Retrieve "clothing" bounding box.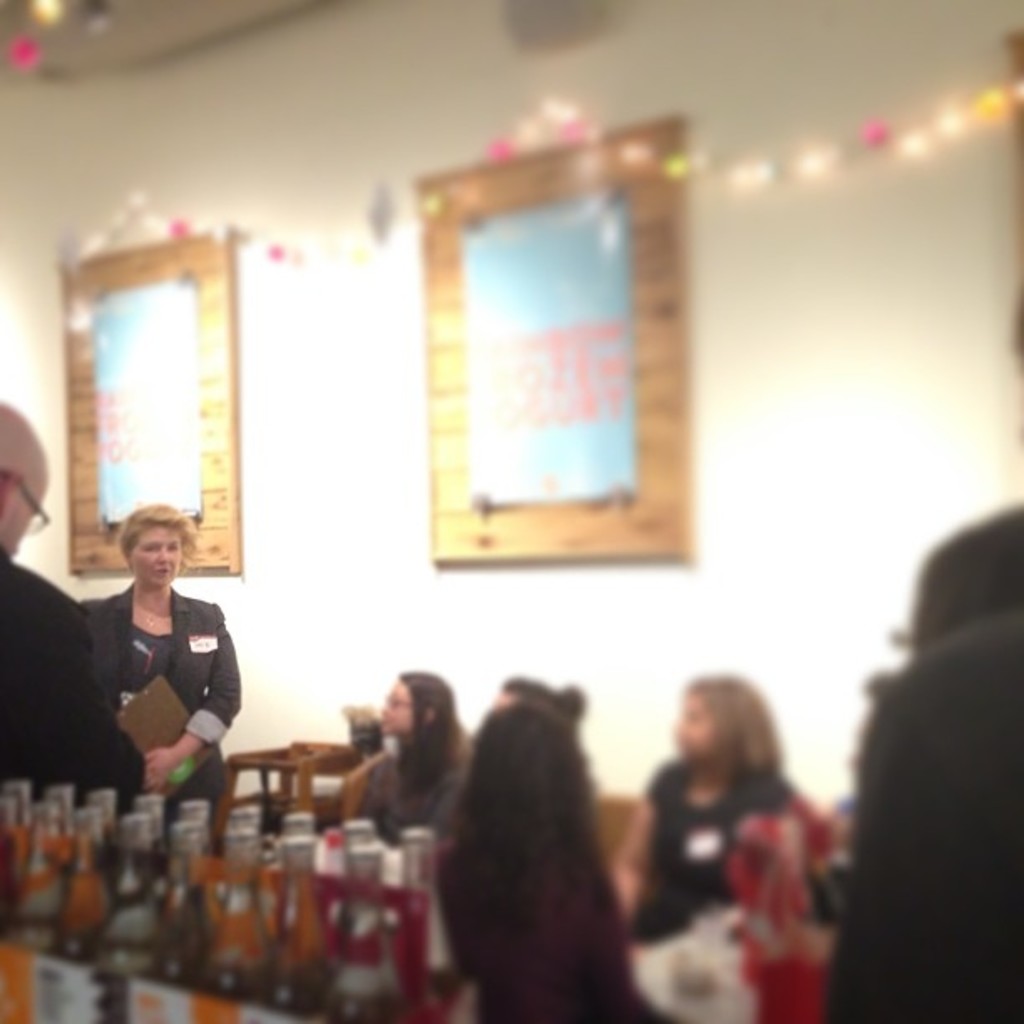
Bounding box: 818, 614, 1022, 1022.
